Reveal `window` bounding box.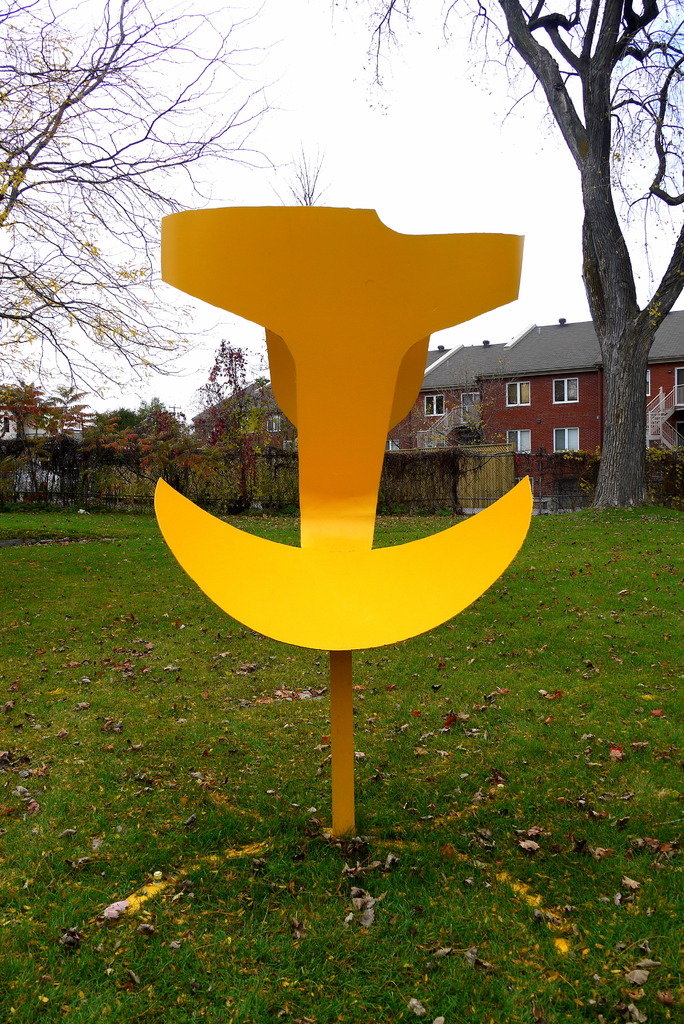
Revealed: Rect(386, 442, 401, 450).
